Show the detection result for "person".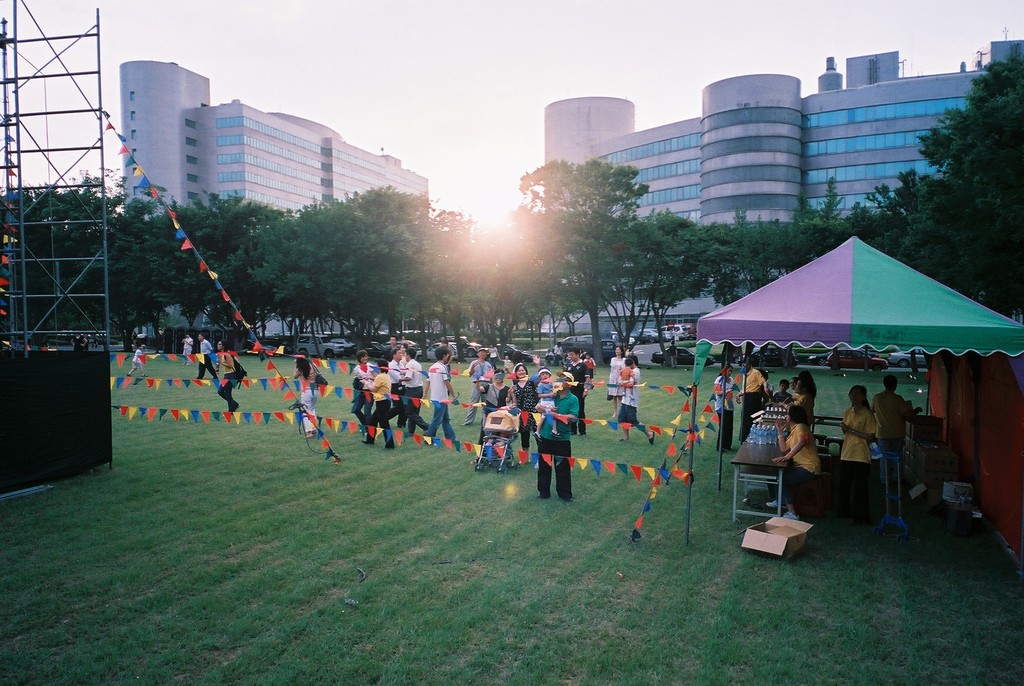
(x1=792, y1=379, x2=806, y2=428).
